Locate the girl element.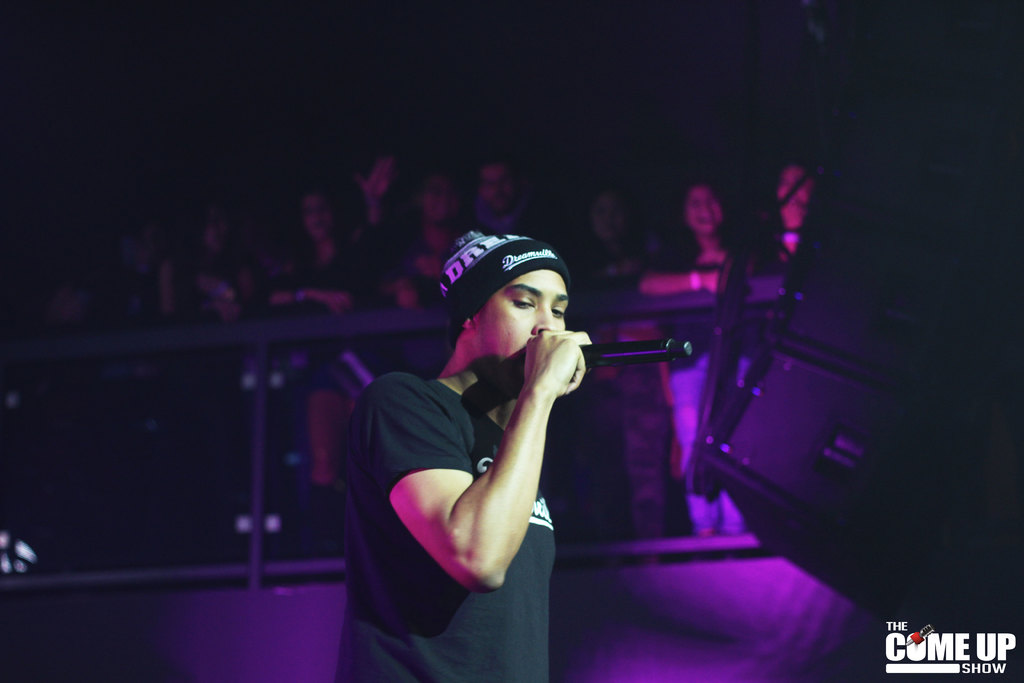
Element bbox: x1=644, y1=184, x2=747, y2=537.
